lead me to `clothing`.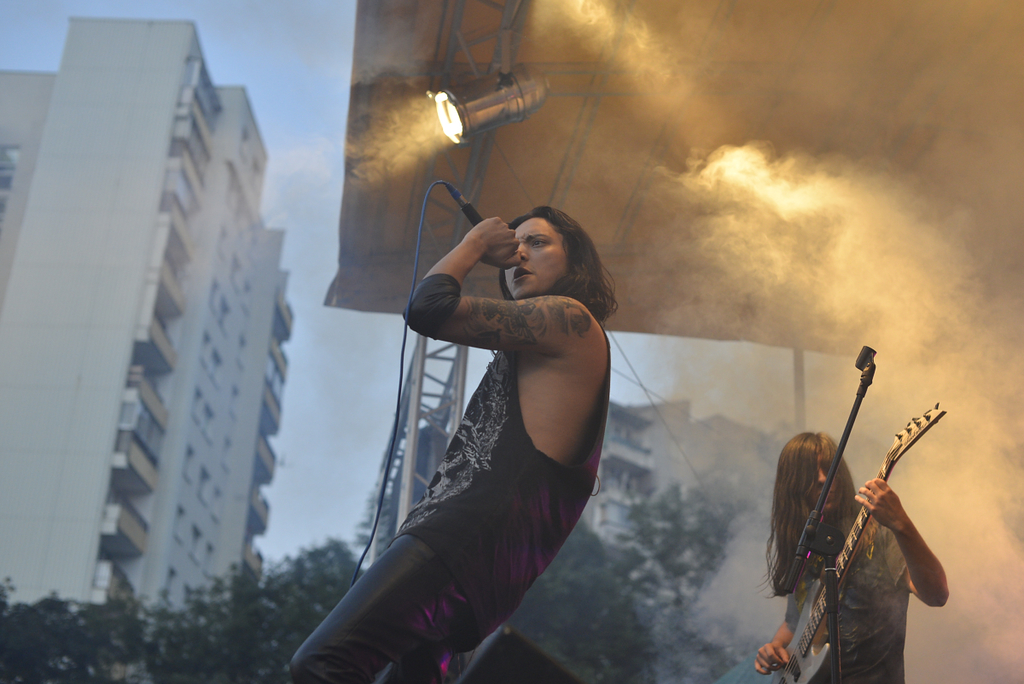
Lead to <box>333,198,610,634</box>.
